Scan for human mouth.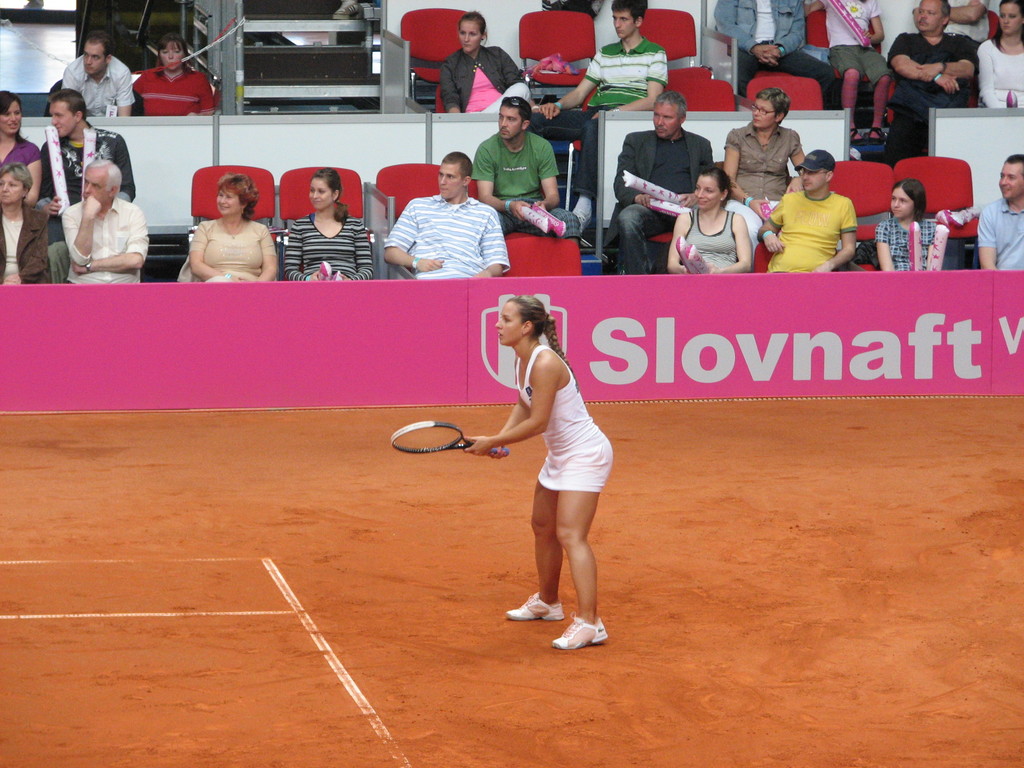
Scan result: BBox(464, 42, 470, 45).
